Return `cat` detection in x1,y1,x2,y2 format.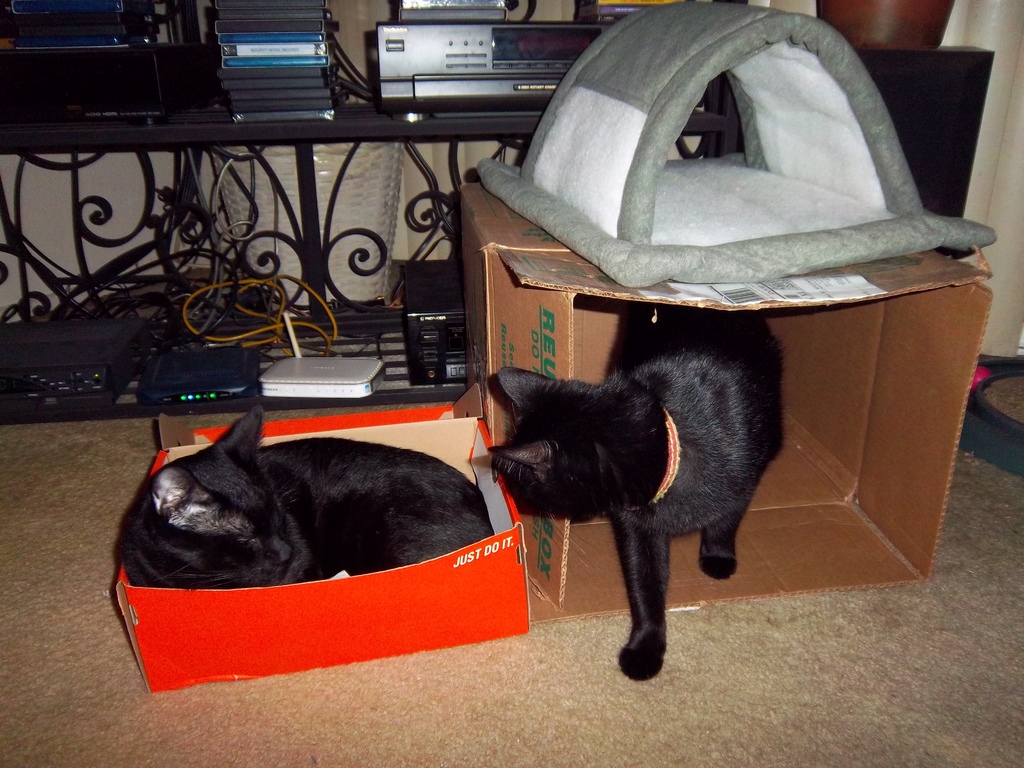
110,406,497,588.
